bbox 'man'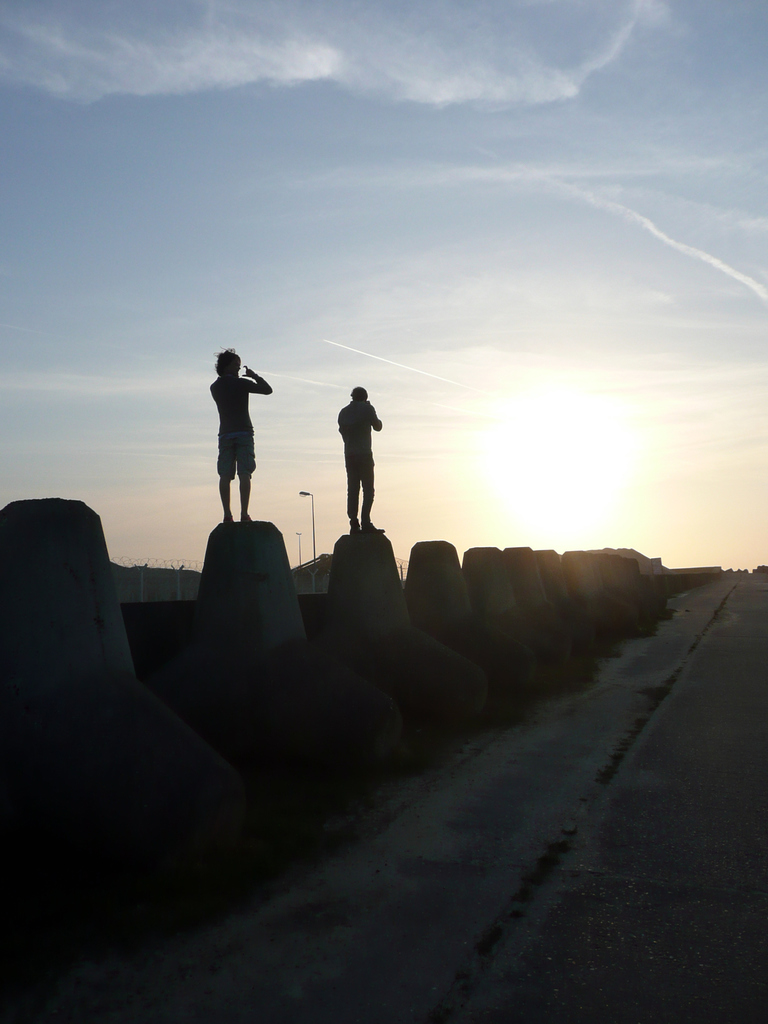
BBox(310, 371, 381, 529)
